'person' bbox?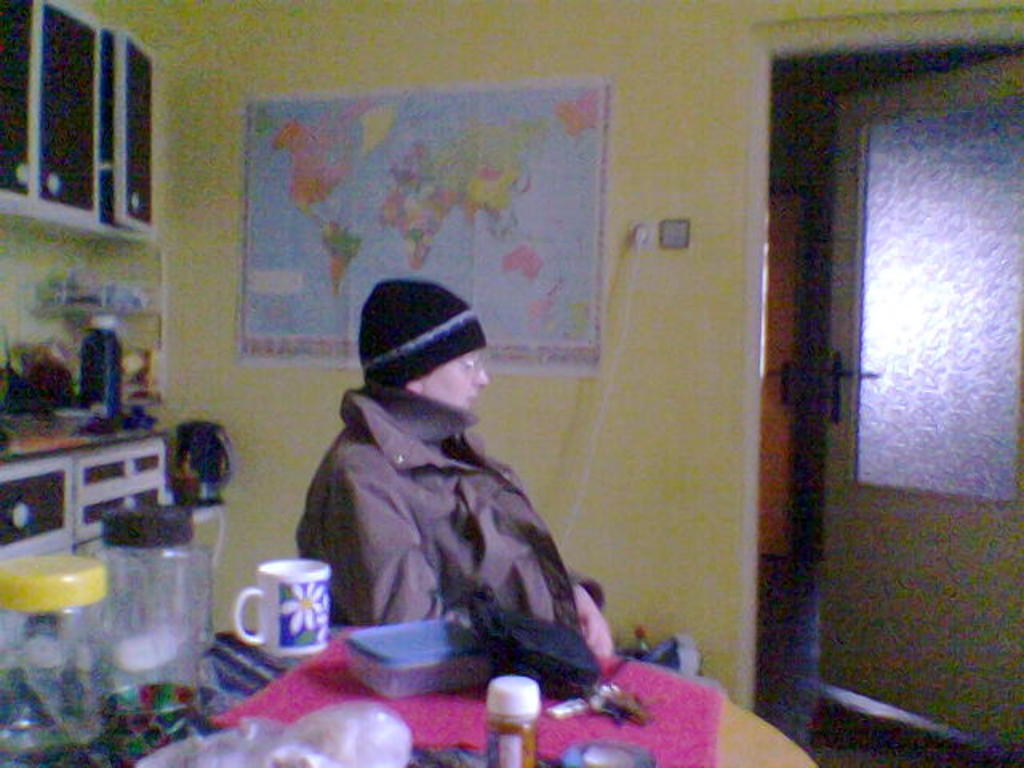
291:278:650:666
